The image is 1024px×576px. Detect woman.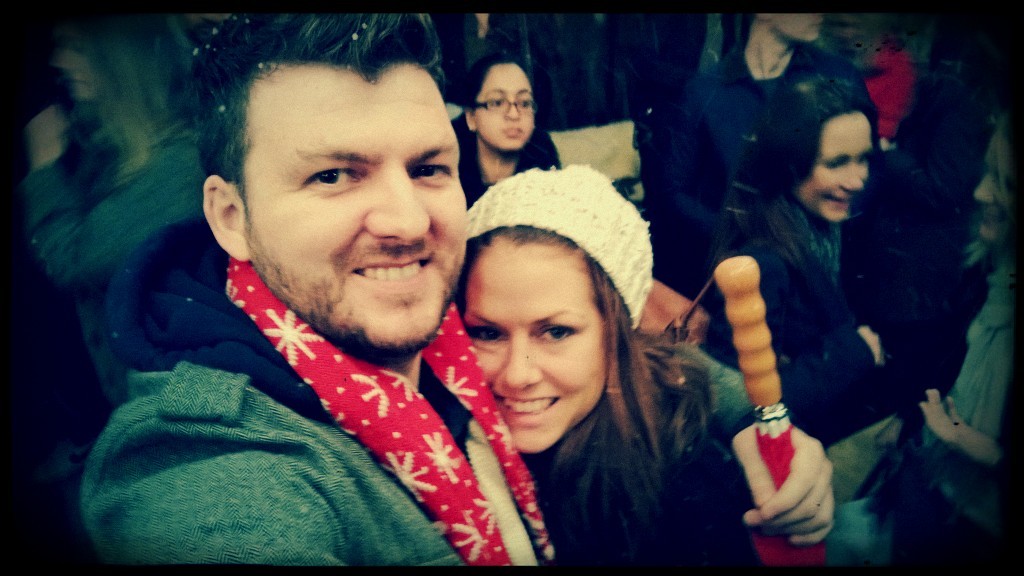
Detection: <region>450, 55, 563, 213</region>.
